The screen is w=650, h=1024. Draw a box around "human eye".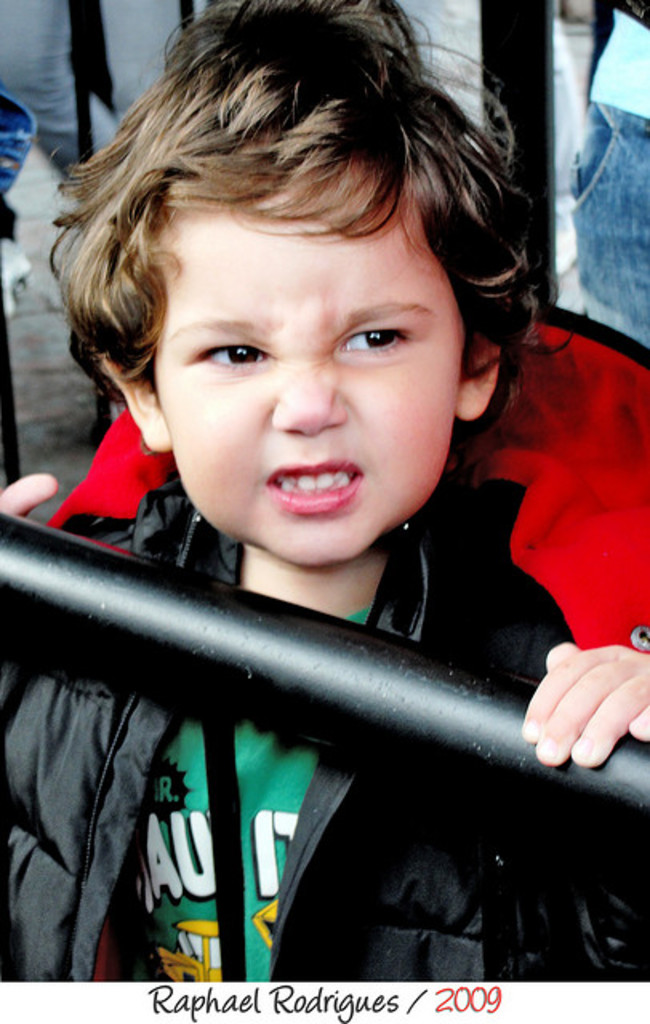
BBox(331, 318, 413, 358).
